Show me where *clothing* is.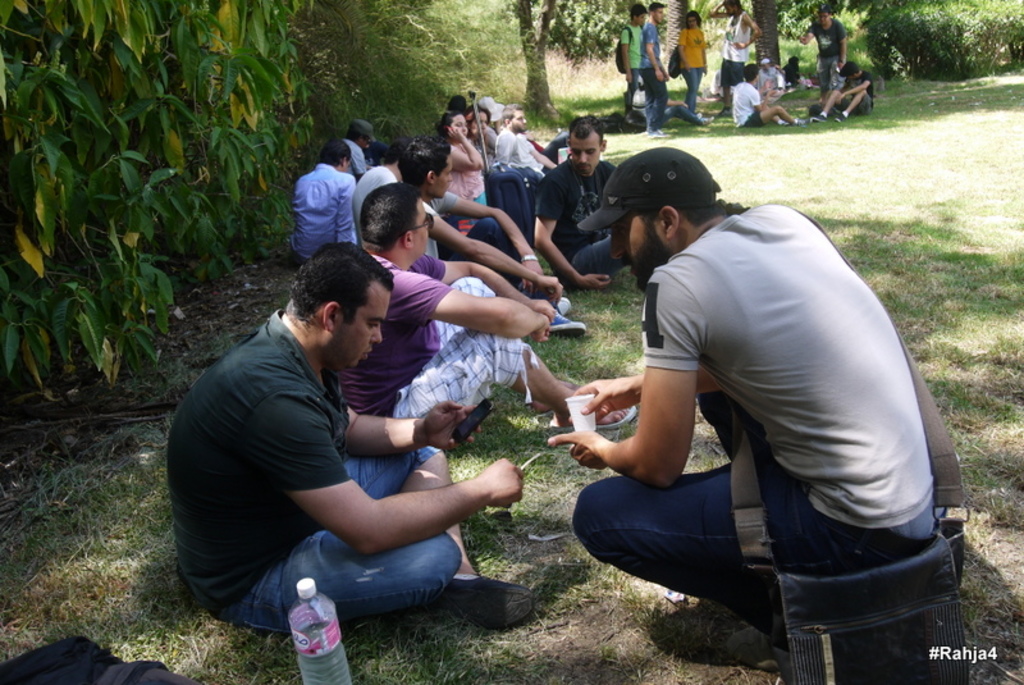
*clothing* is at {"x1": 163, "y1": 303, "x2": 461, "y2": 633}.
